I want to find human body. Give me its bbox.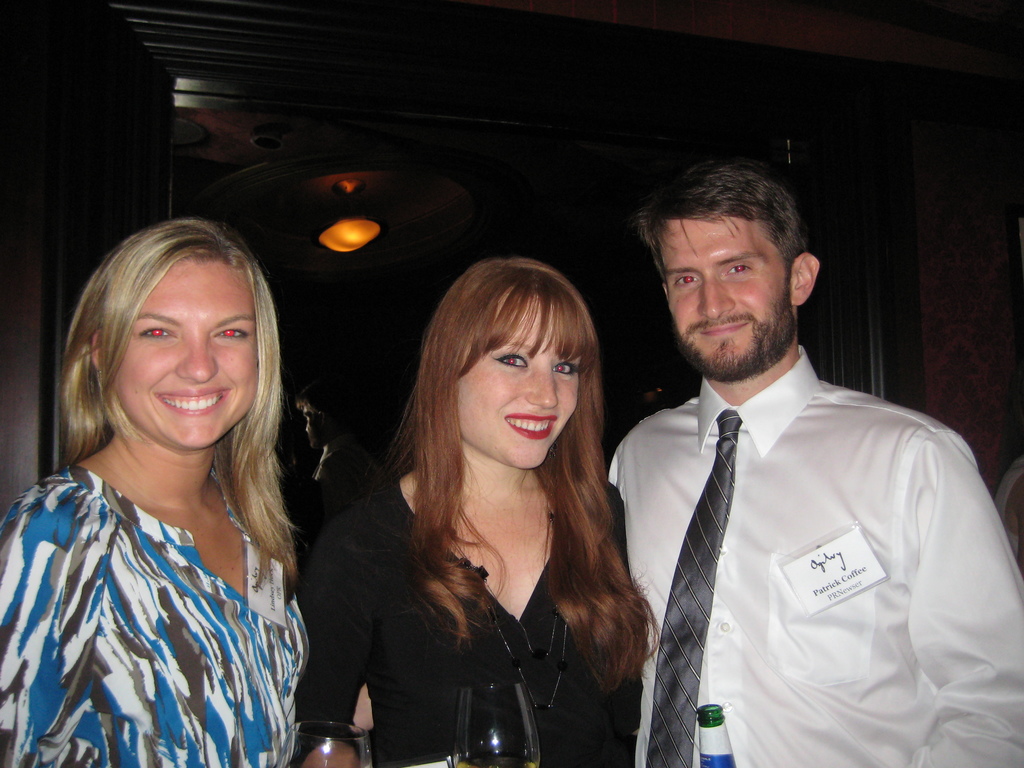
<box>584,233,979,767</box>.
